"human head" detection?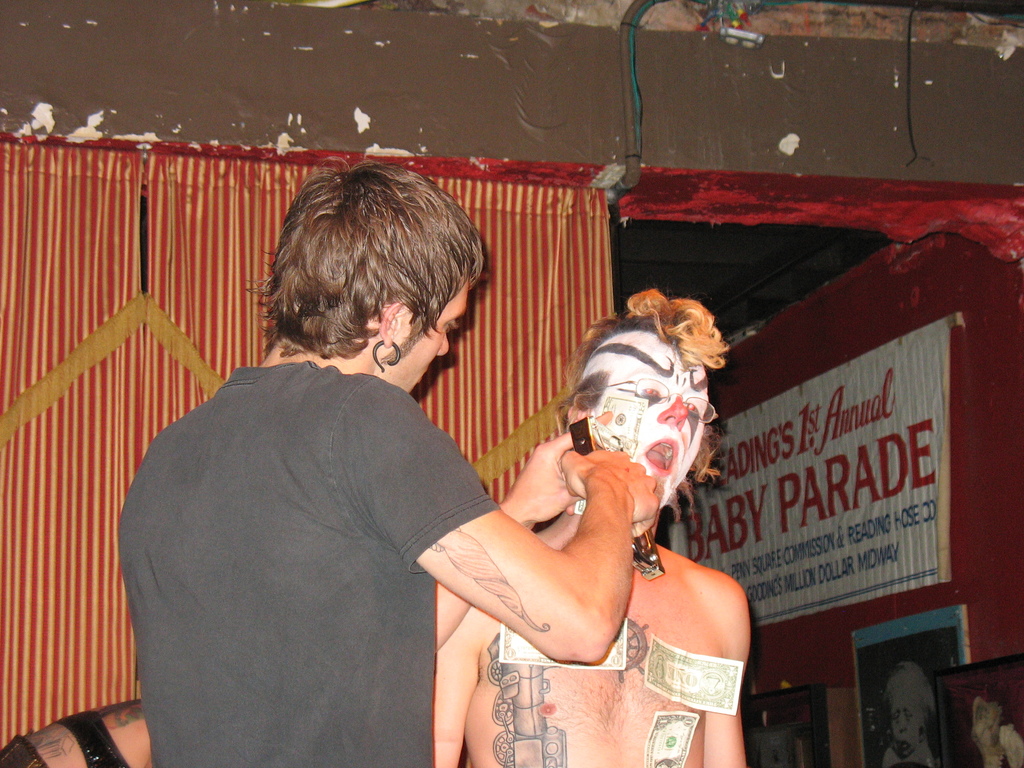
box=[968, 702, 1001, 746]
